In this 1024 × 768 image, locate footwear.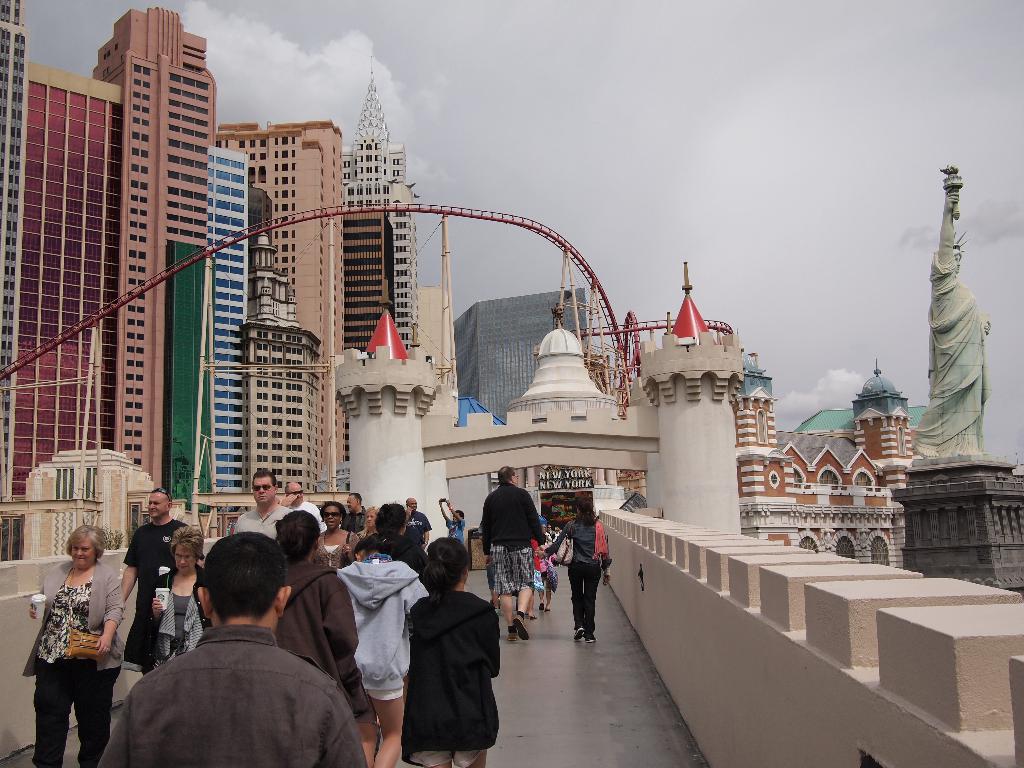
Bounding box: left=495, top=606, right=504, bottom=617.
